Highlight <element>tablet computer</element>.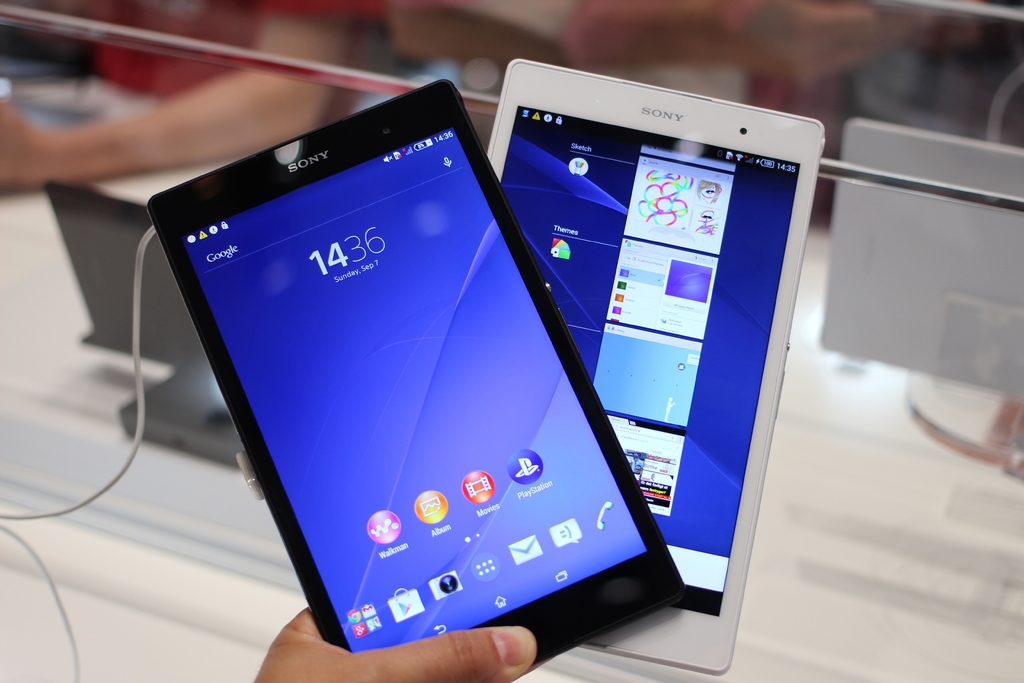
Highlighted region: region(150, 76, 686, 668).
